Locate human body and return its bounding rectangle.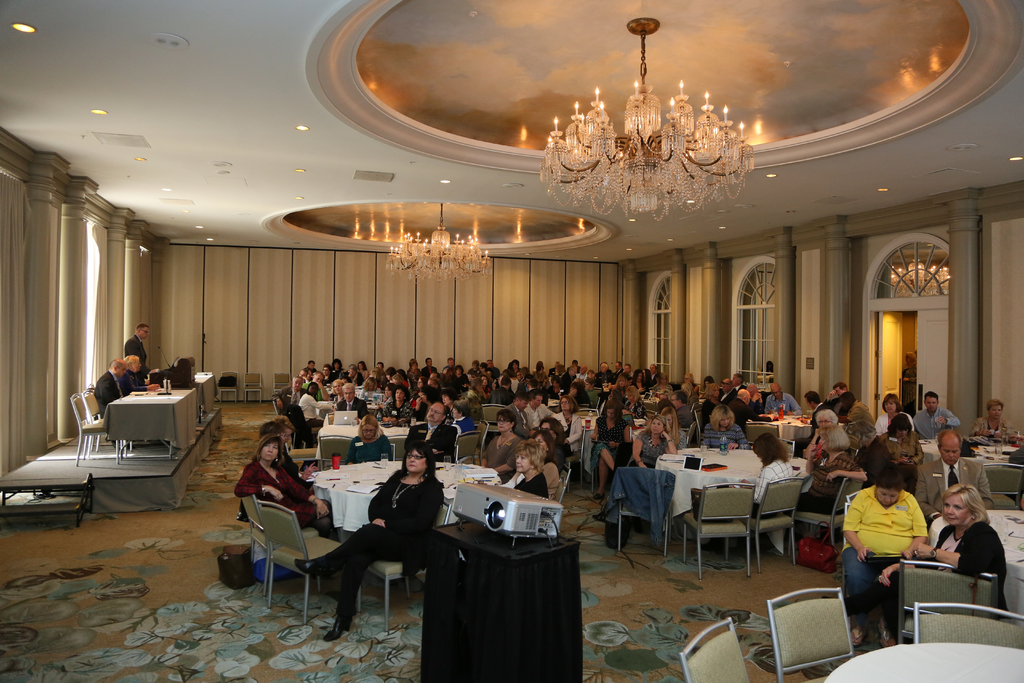
{"x1": 344, "y1": 417, "x2": 390, "y2": 462}.
